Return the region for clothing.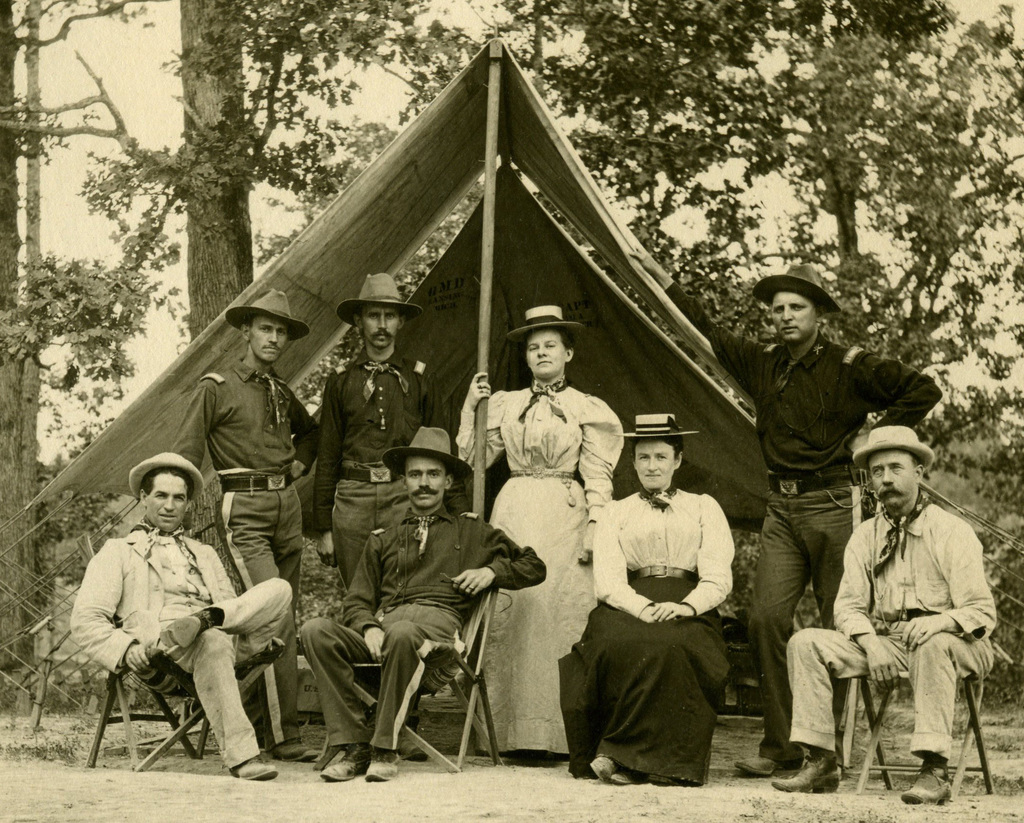
detection(788, 493, 995, 759).
